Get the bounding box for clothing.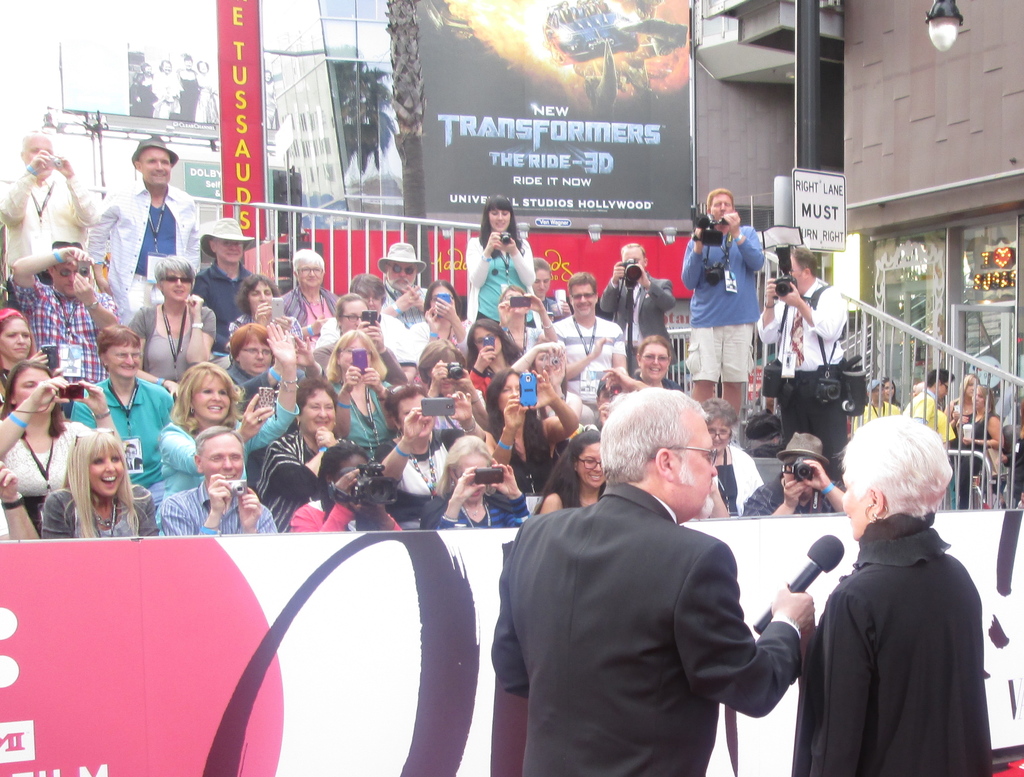
[385, 310, 410, 374].
